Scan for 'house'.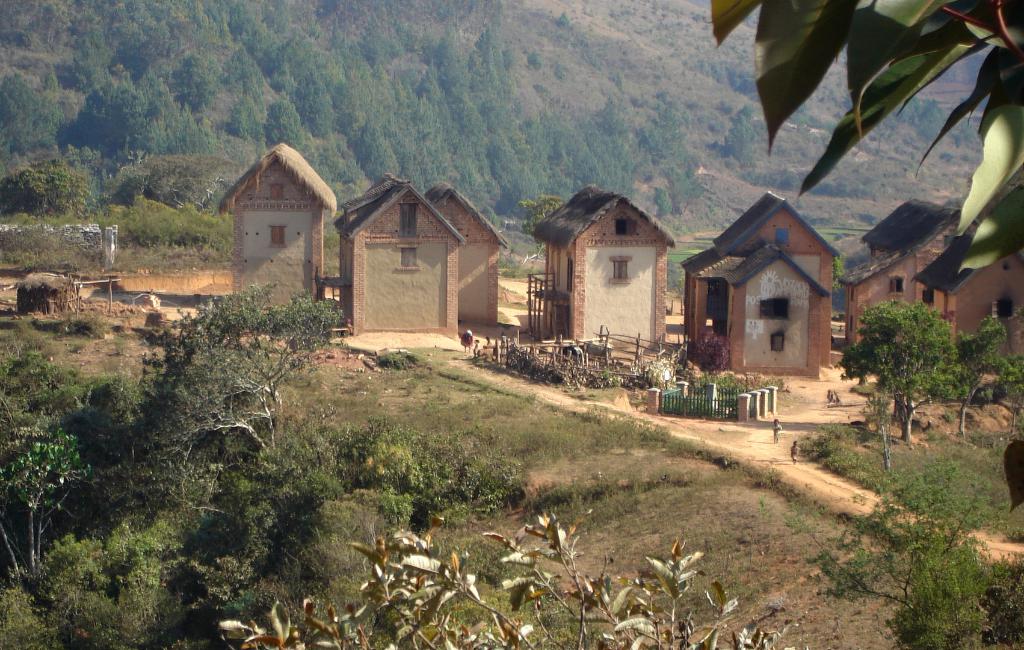
Scan result: 426/181/504/330.
